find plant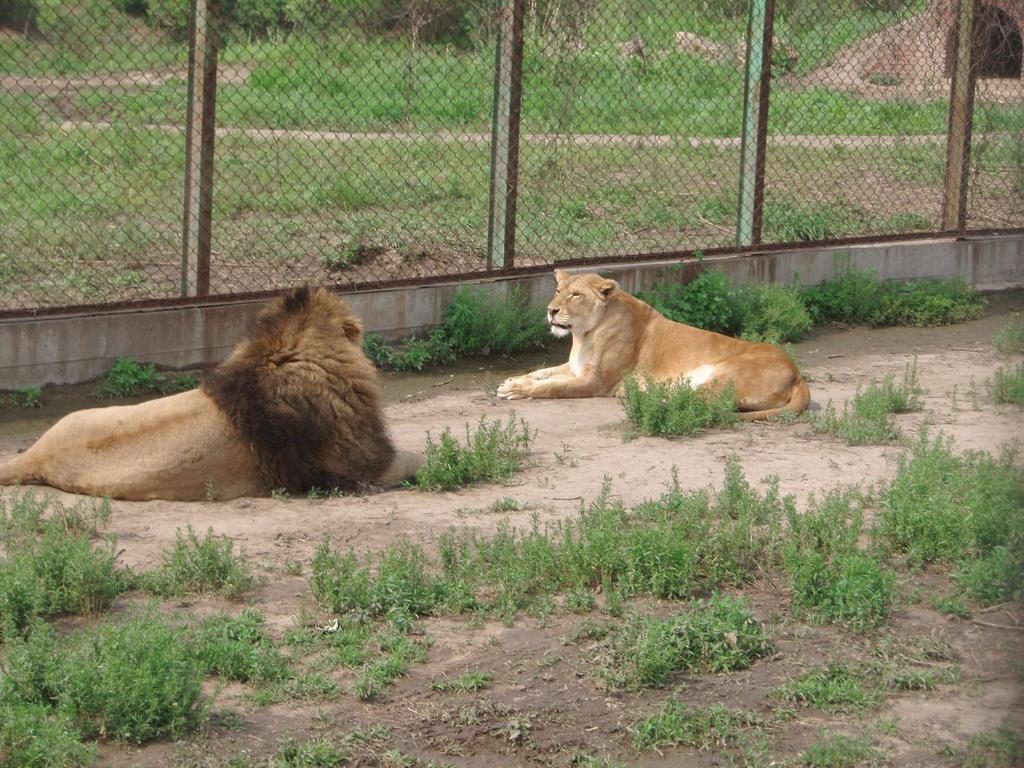
detection(981, 324, 1023, 358)
